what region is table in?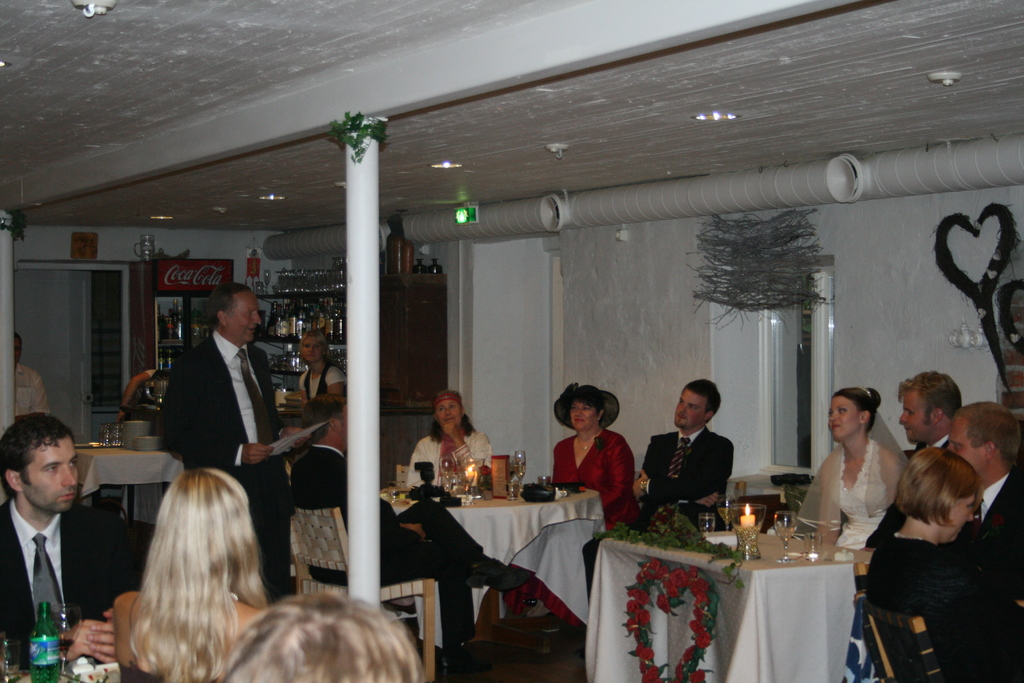
<bbox>367, 468, 606, 656</bbox>.
